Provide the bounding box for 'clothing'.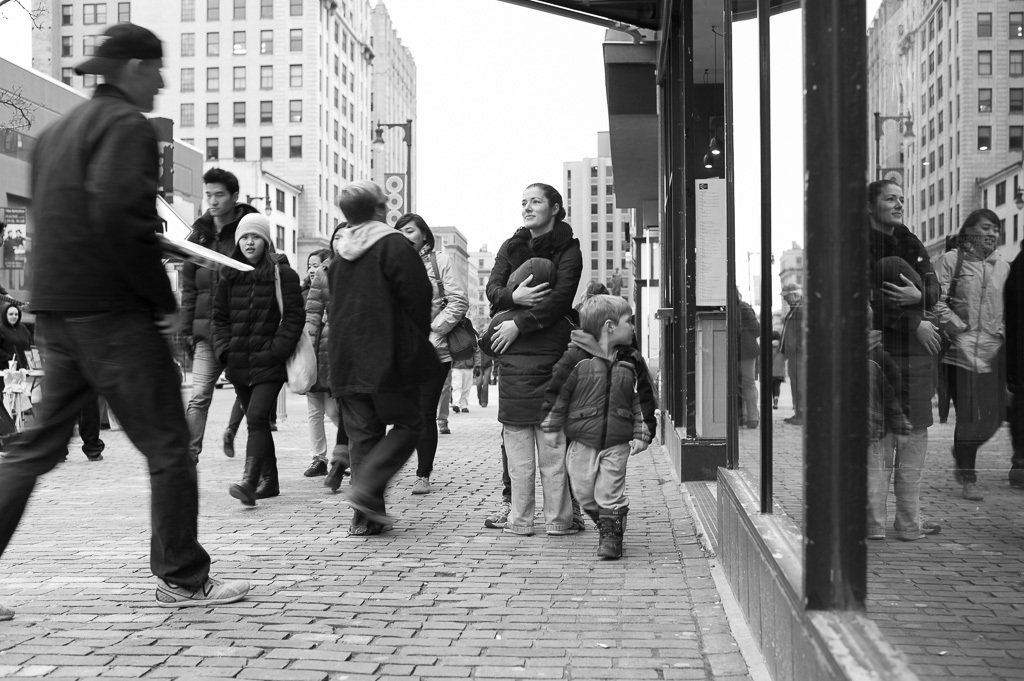
<region>13, 0, 212, 570</region>.
